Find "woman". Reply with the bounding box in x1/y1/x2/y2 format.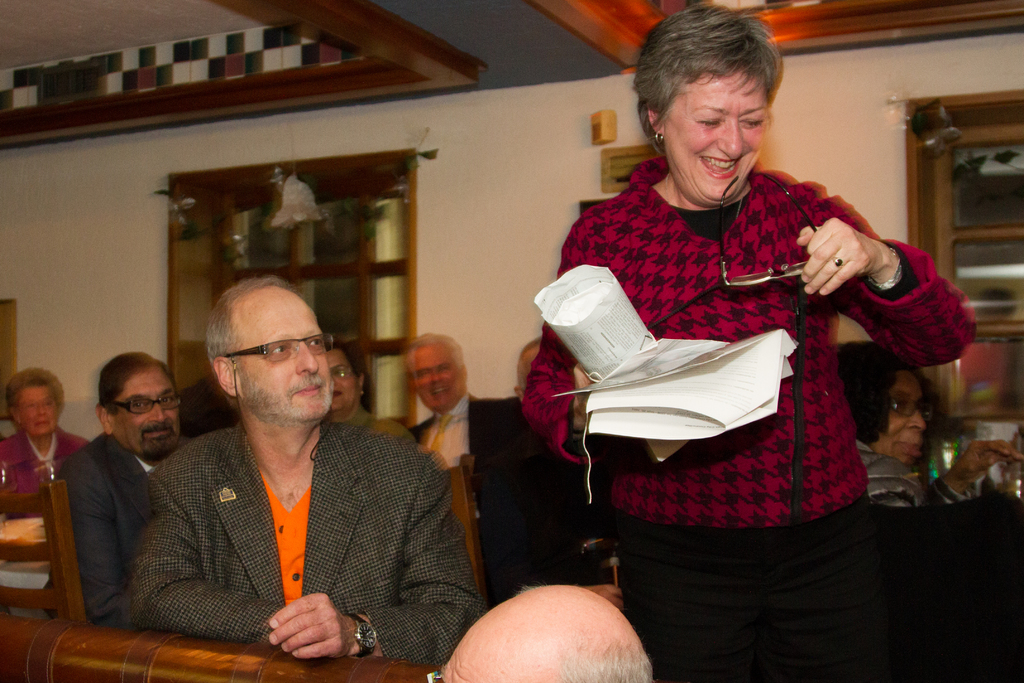
0/363/97/531.
